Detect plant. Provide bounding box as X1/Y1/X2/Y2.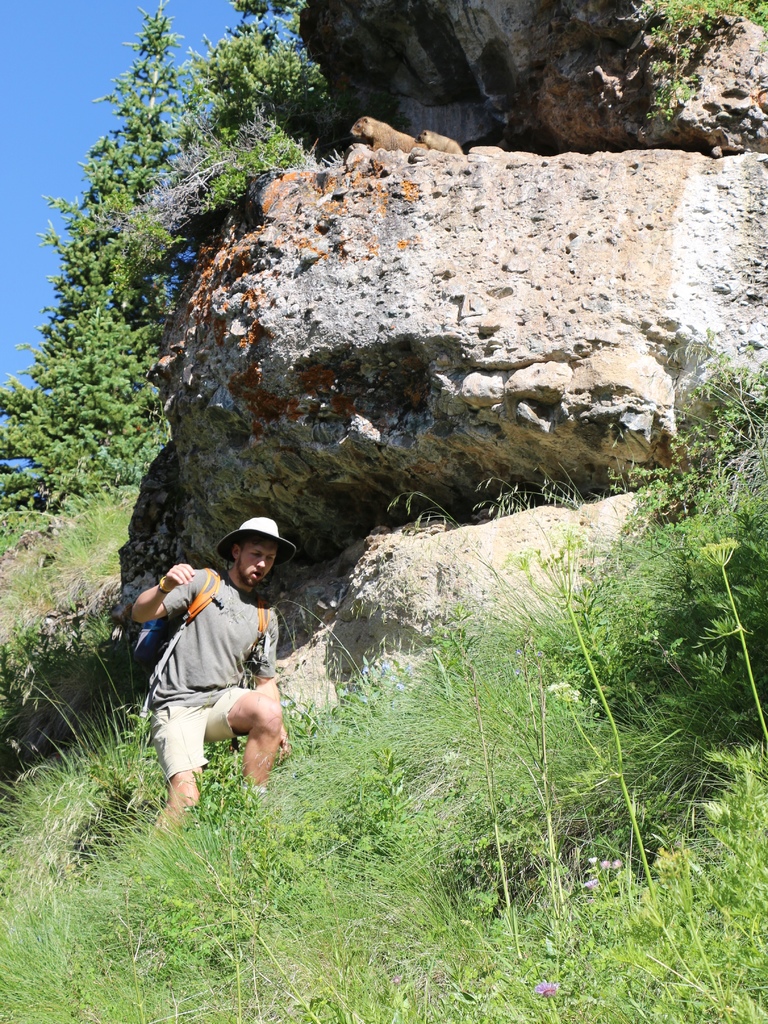
598/342/767/551.
